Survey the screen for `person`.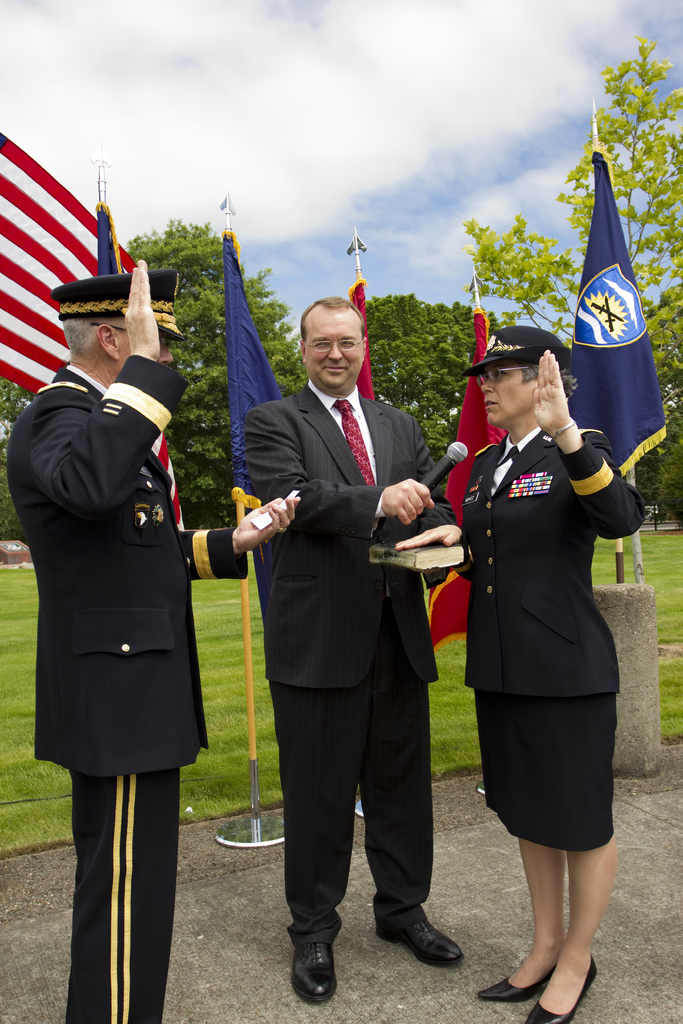
Survey found: select_region(238, 282, 472, 1000).
